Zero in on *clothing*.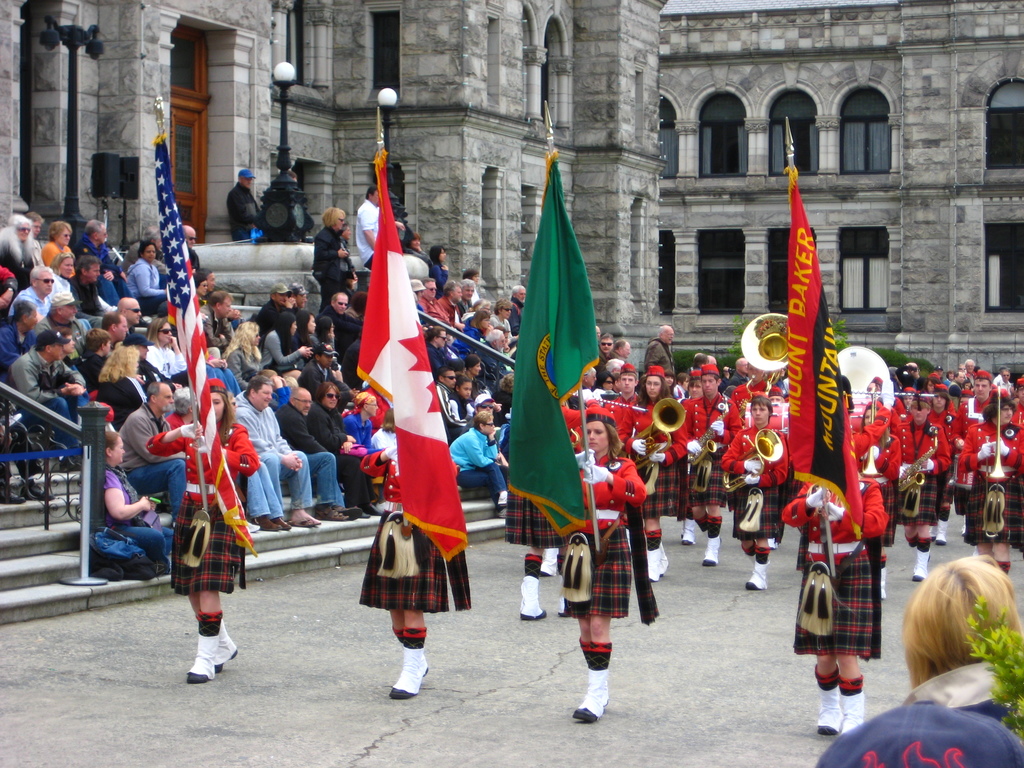
Zeroed in: (1,321,31,383).
